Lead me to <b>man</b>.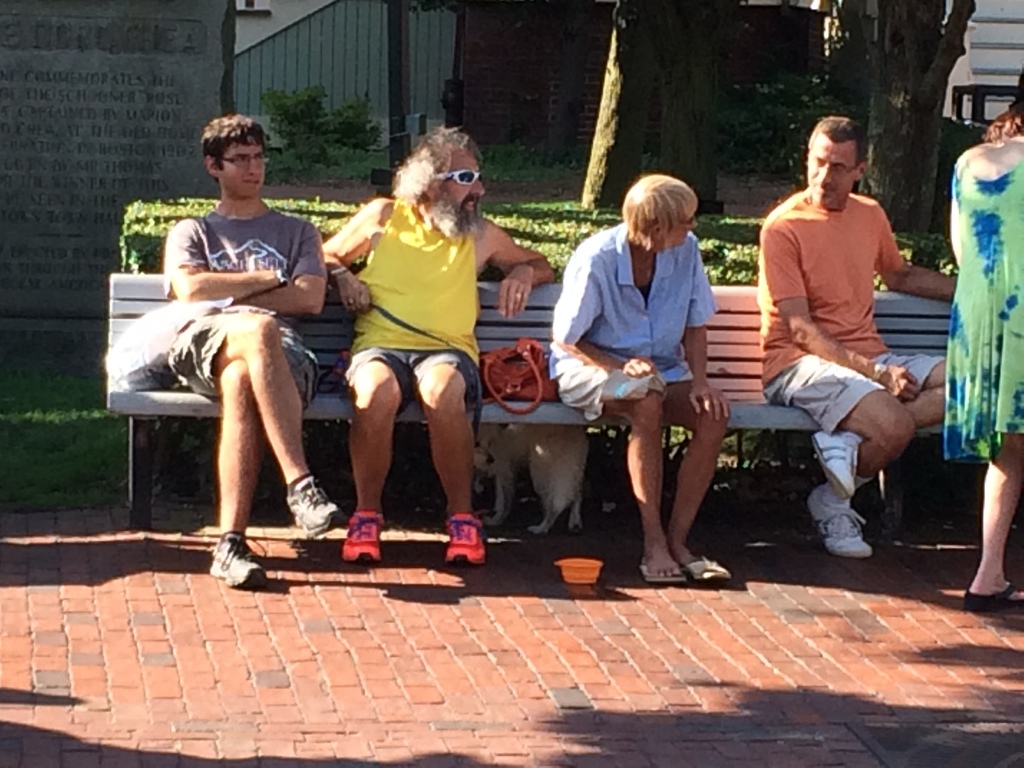
Lead to 163/115/345/589.
